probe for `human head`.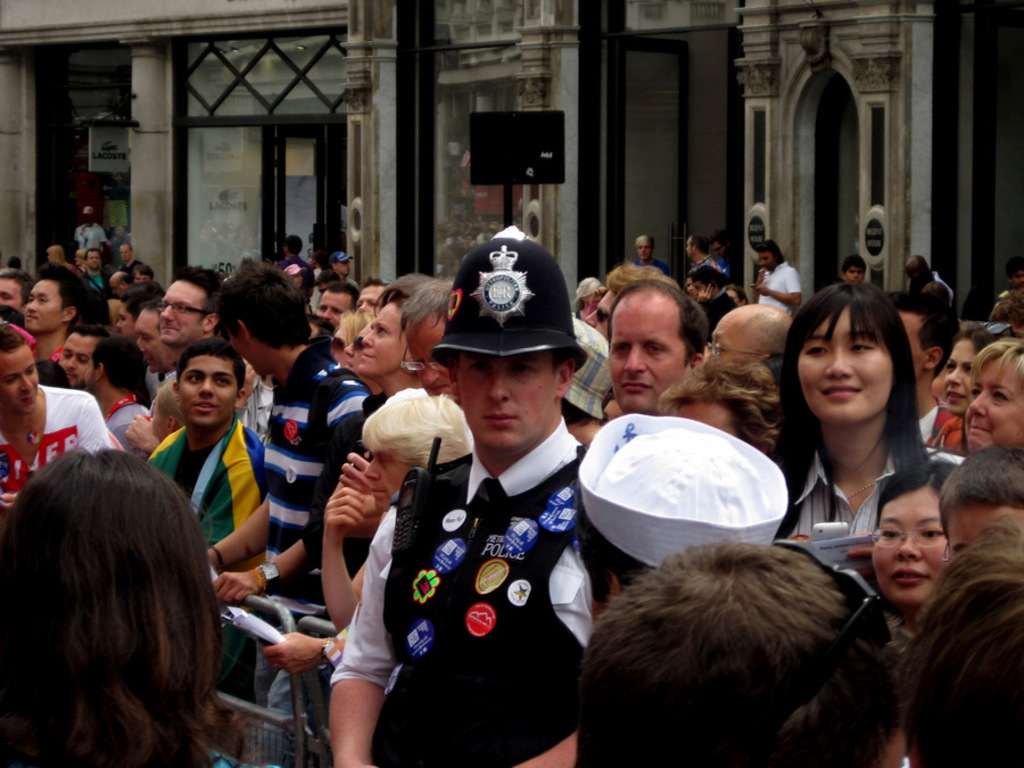
Probe result: bbox(711, 230, 733, 256).
